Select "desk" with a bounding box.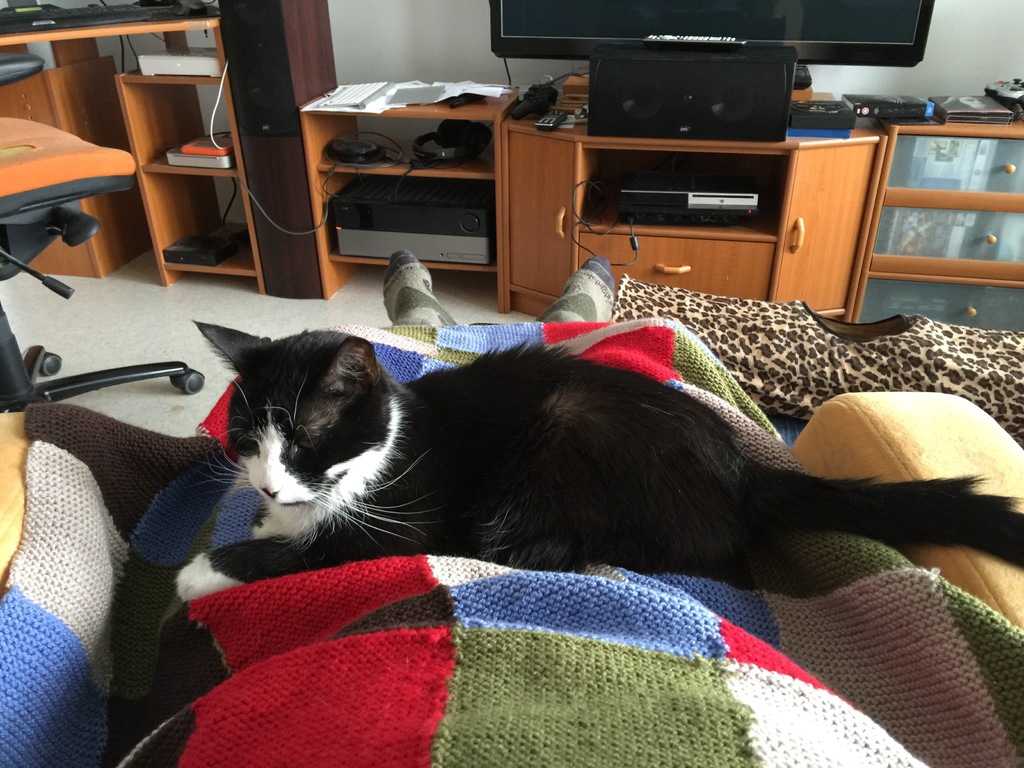
left=1, top=13, right=268, bottom=294.
